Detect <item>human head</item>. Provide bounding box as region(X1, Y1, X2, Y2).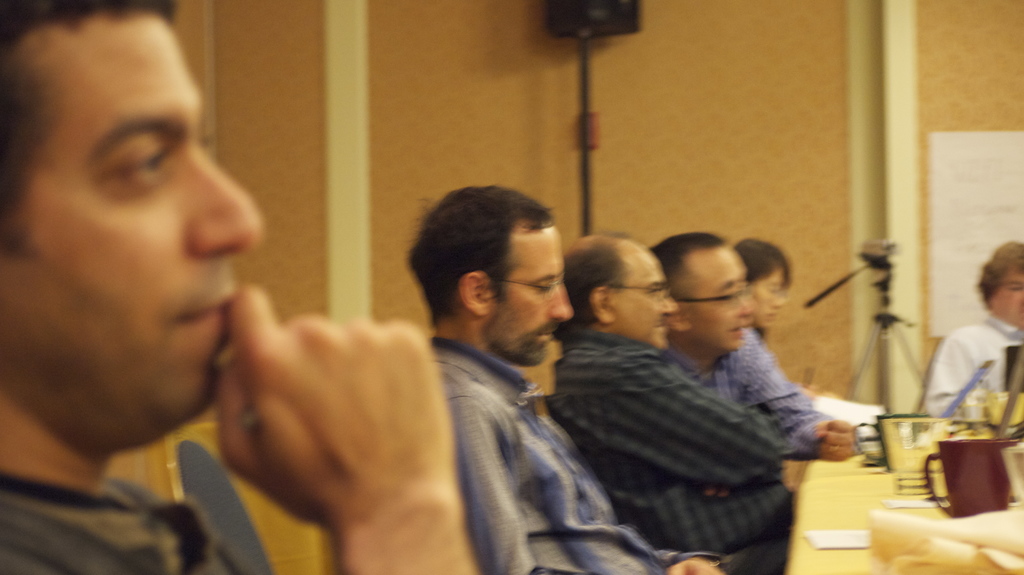
region(410, 187, 572, 366).
